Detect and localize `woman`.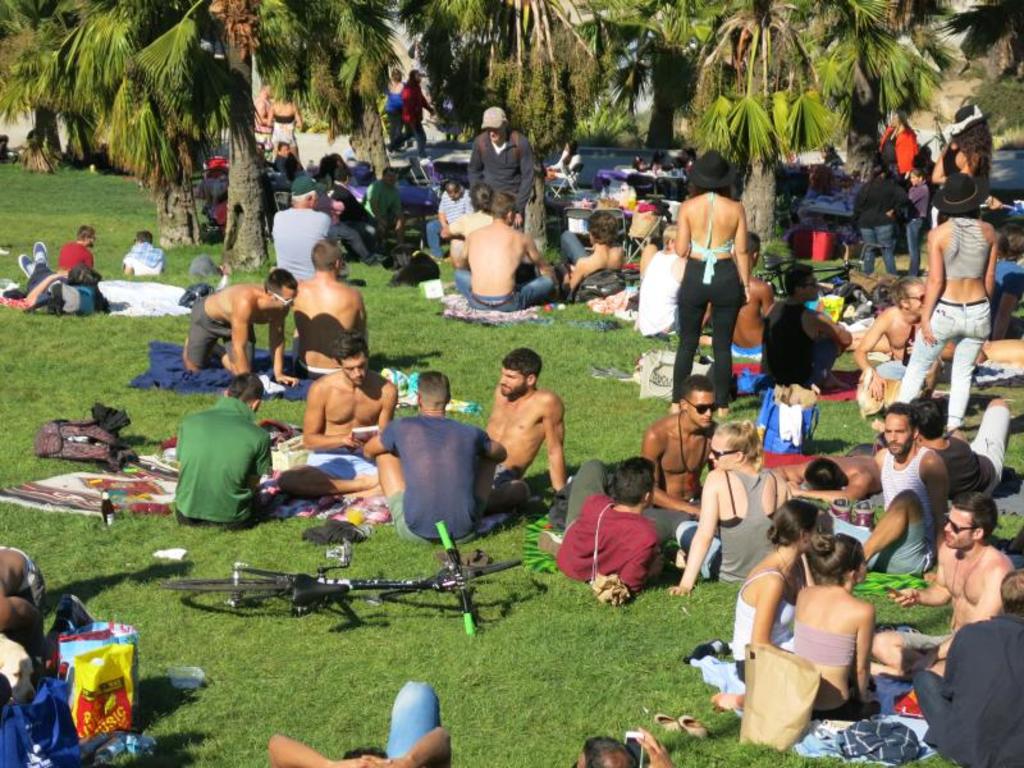
Localized at {"left": 892, "top": 170, "right": 997, "bottom": 435}.
